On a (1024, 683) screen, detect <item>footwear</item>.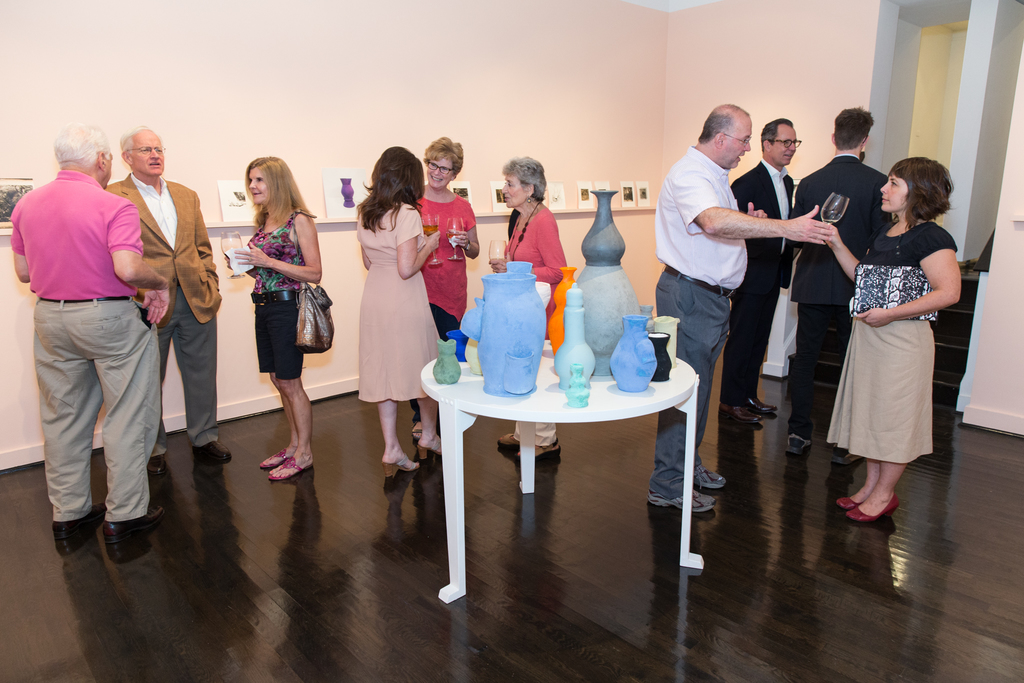
pyautogui.locateOnScreen(694, 465, 727, 490).
